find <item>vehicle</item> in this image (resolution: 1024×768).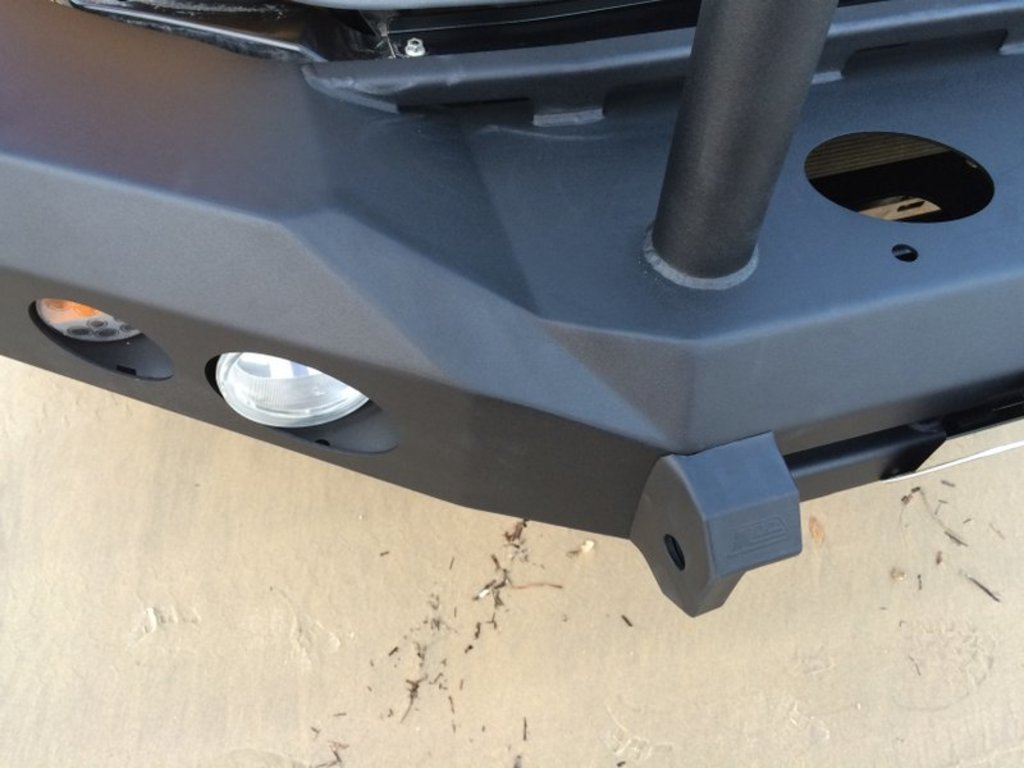
[x1=0, y1=0, x2=1023, y2=620].
